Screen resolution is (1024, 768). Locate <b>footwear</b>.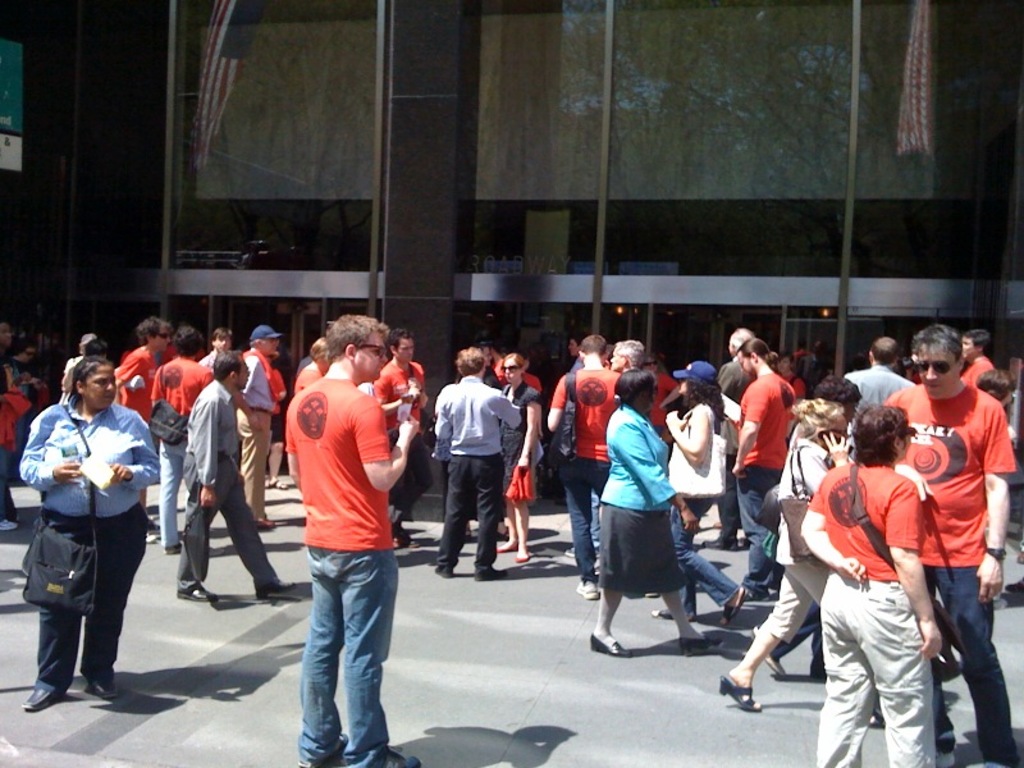
[x1=575, y1=576, x2=599, y2=602].
